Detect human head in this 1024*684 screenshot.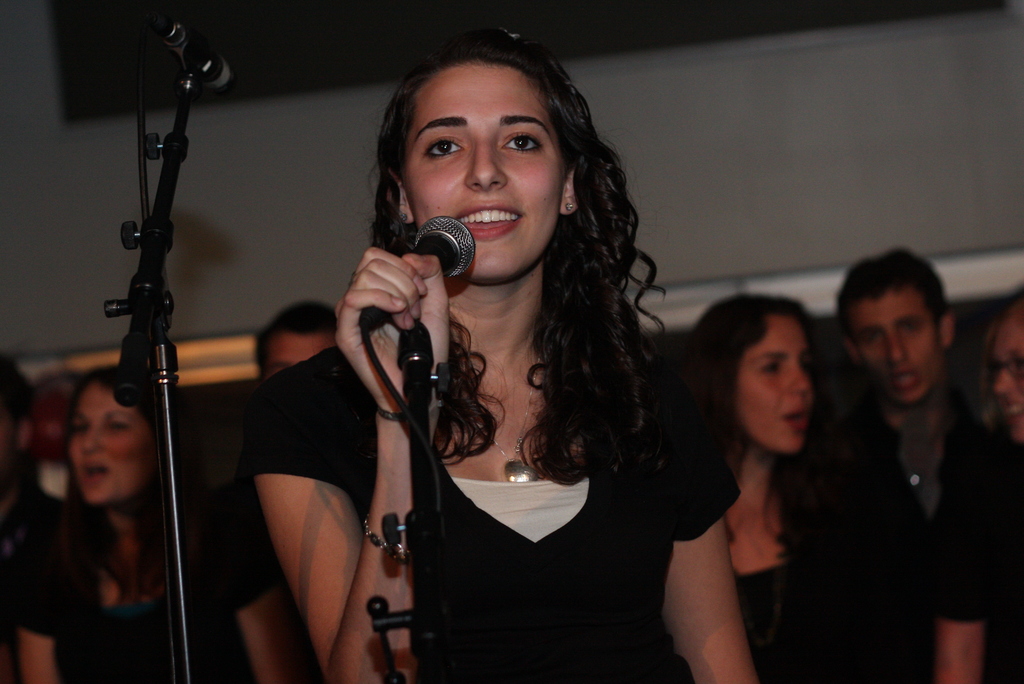
Detection: (x1=838, y1=245, x2=956, y2=405).
